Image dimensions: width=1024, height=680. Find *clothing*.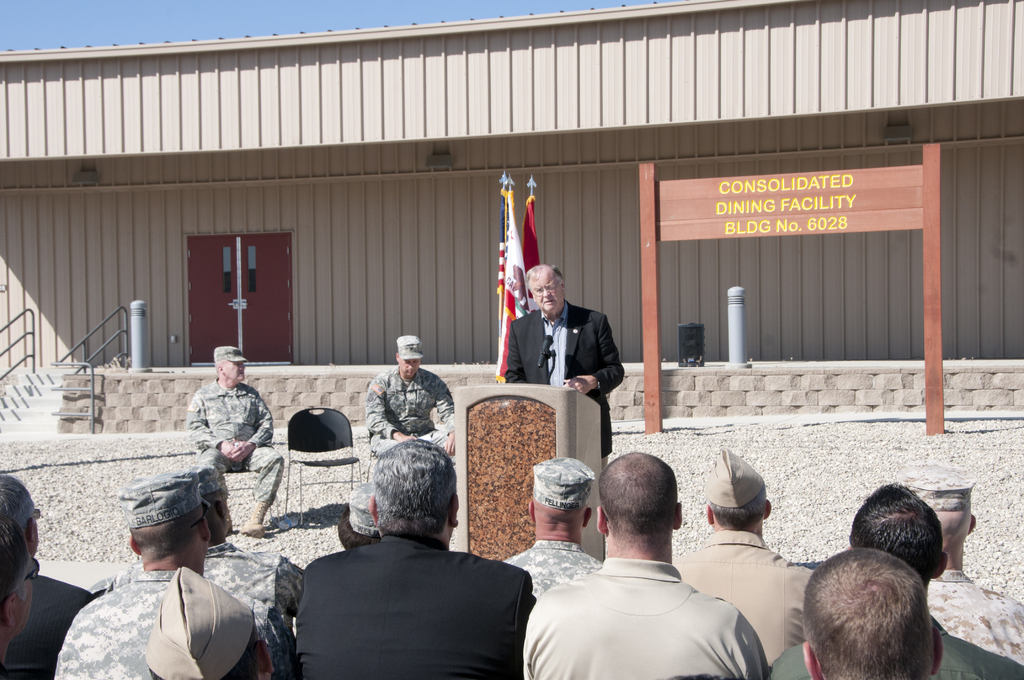
rect(104, 544, 305, 629).
